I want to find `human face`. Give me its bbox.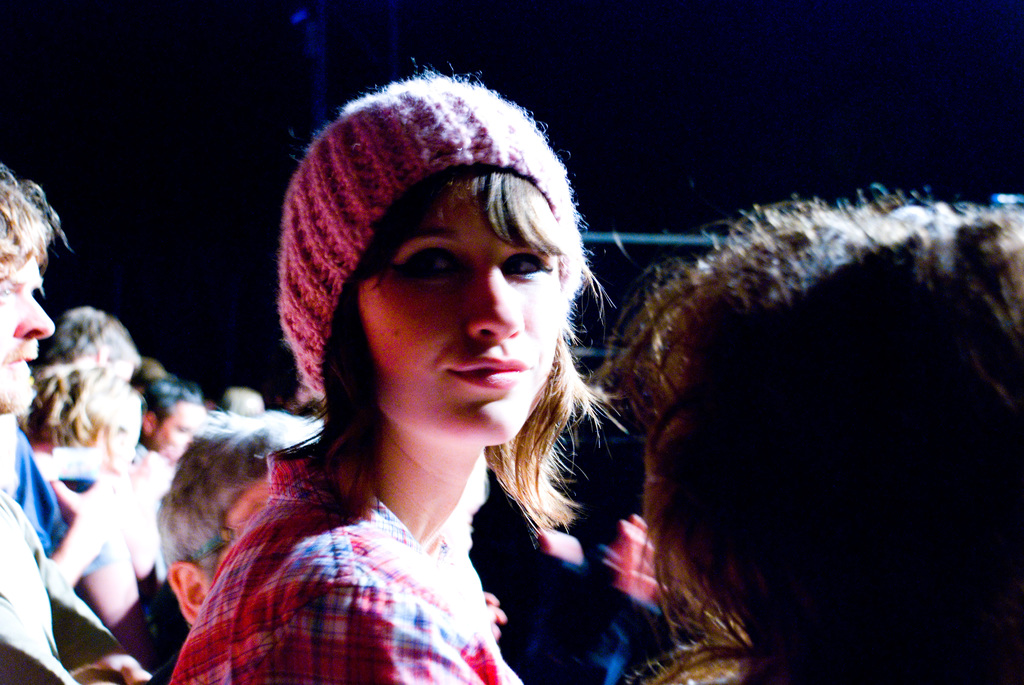
<region>156, 403, 209, 461</region>.
